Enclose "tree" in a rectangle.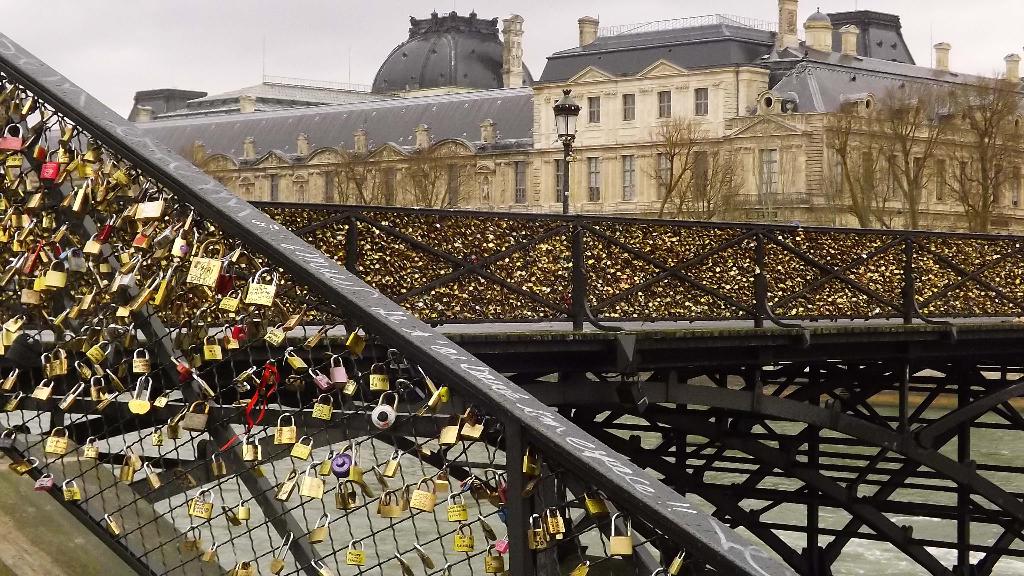
634, 112, 798, 225.
